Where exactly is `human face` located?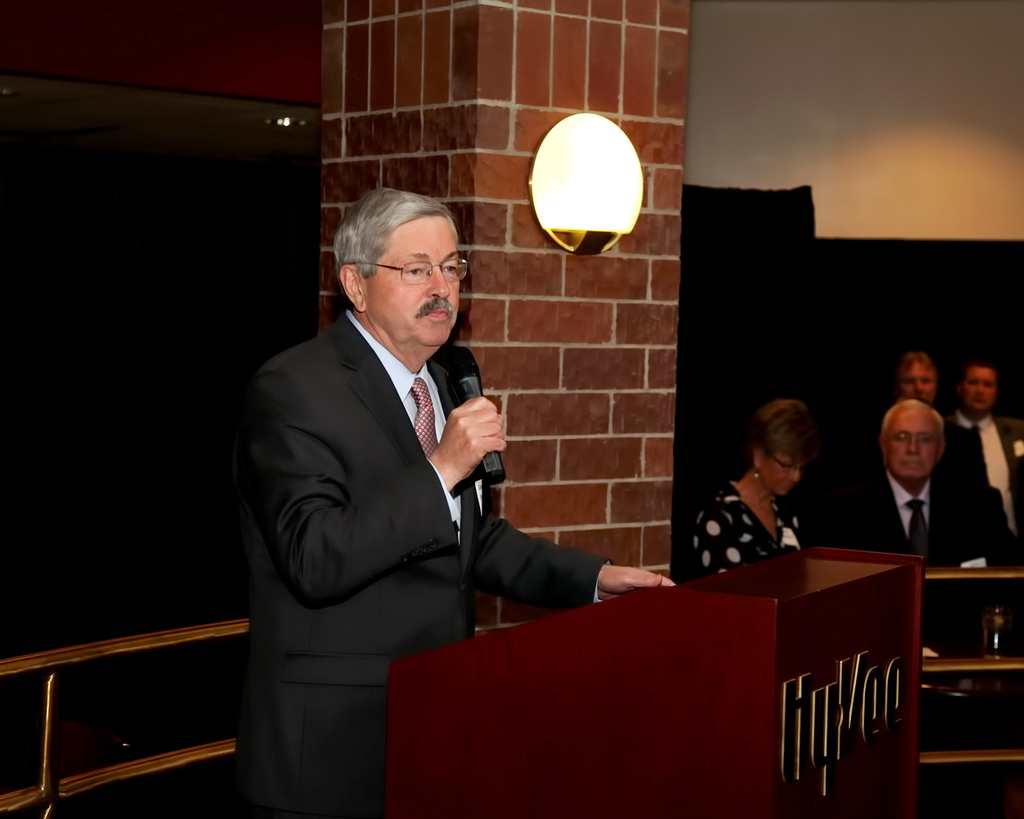
Its bounding box is <box>895,364,939,399</box>.
